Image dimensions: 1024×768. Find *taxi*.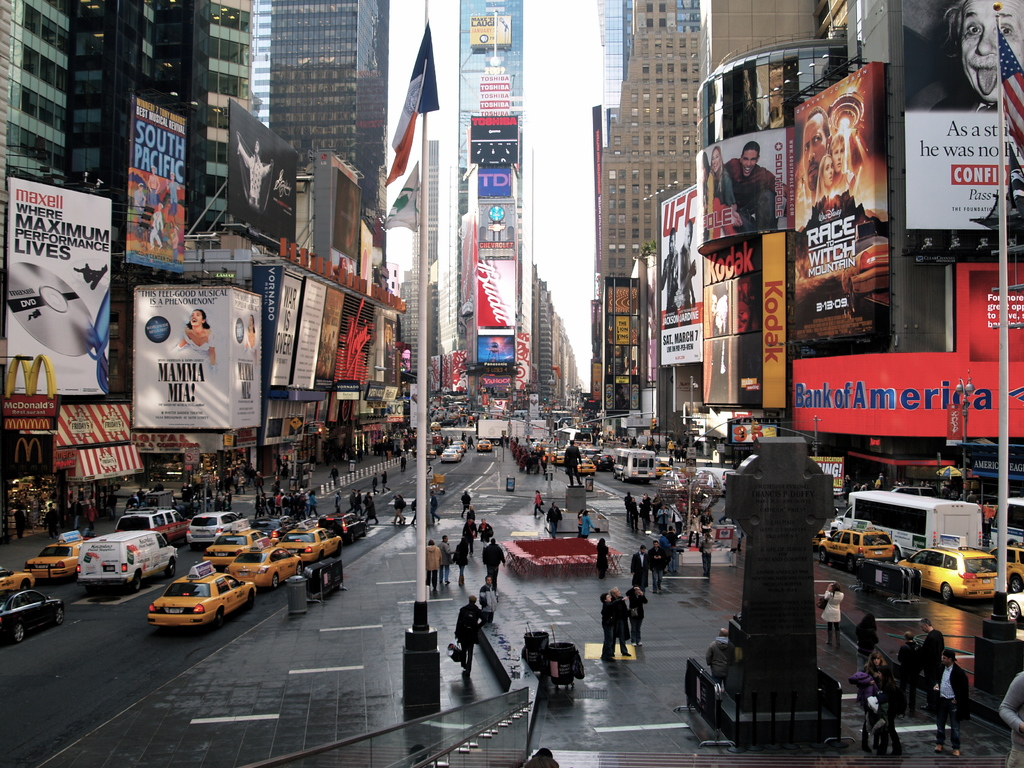
<bbox>0, 568, 35, 590</bbox>.
